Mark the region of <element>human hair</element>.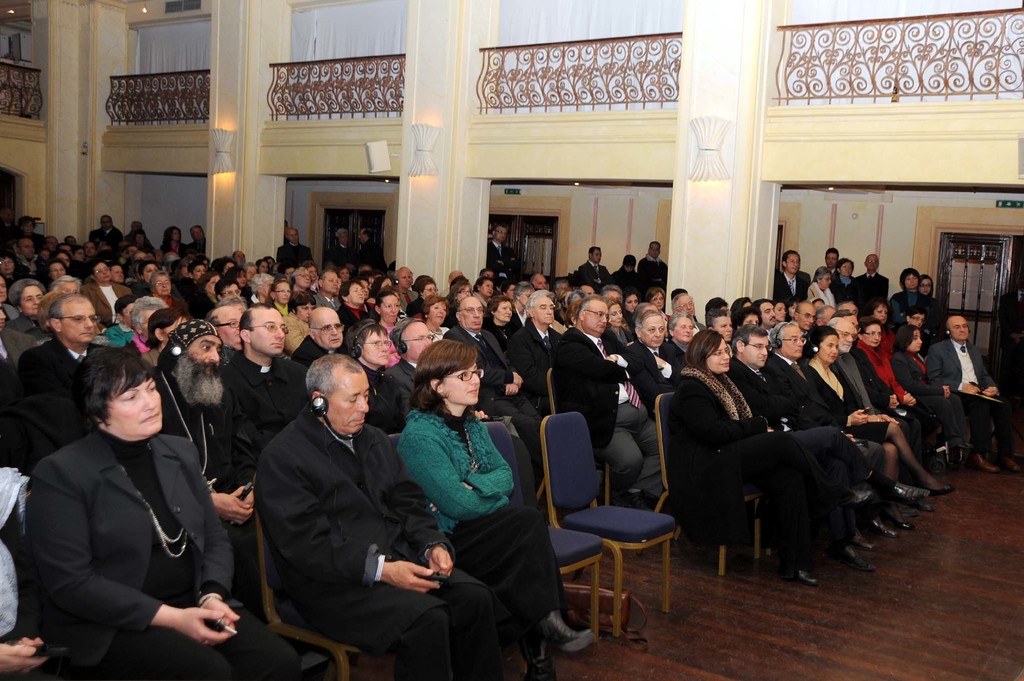
Region: [x1=571, y1=291, x2=601, y2=326].
